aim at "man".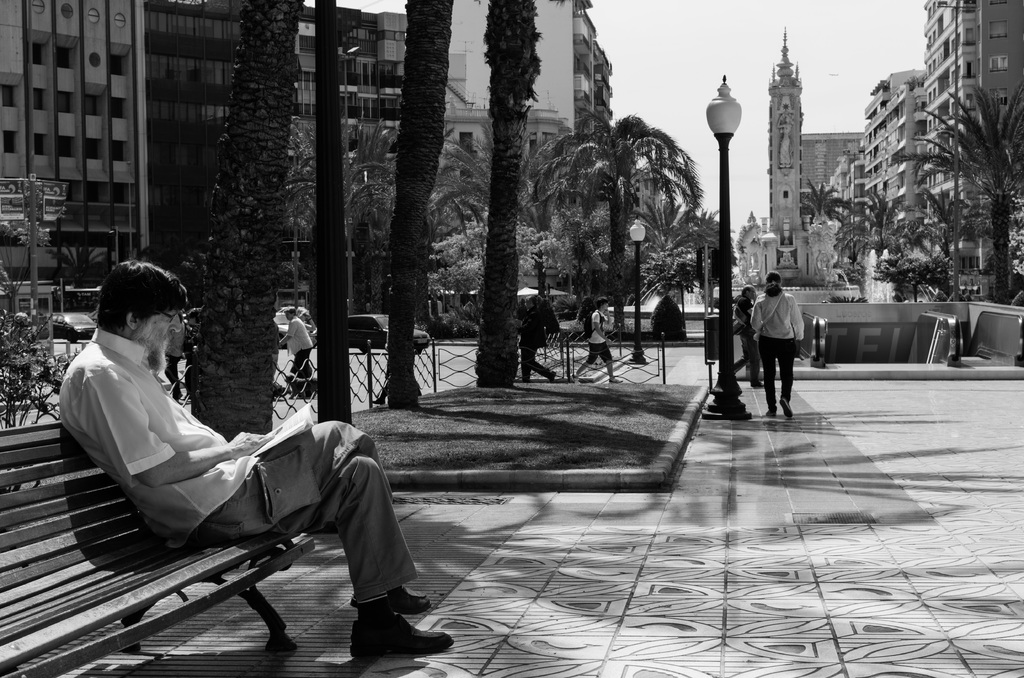
Aimed at 278 307 317 394.
